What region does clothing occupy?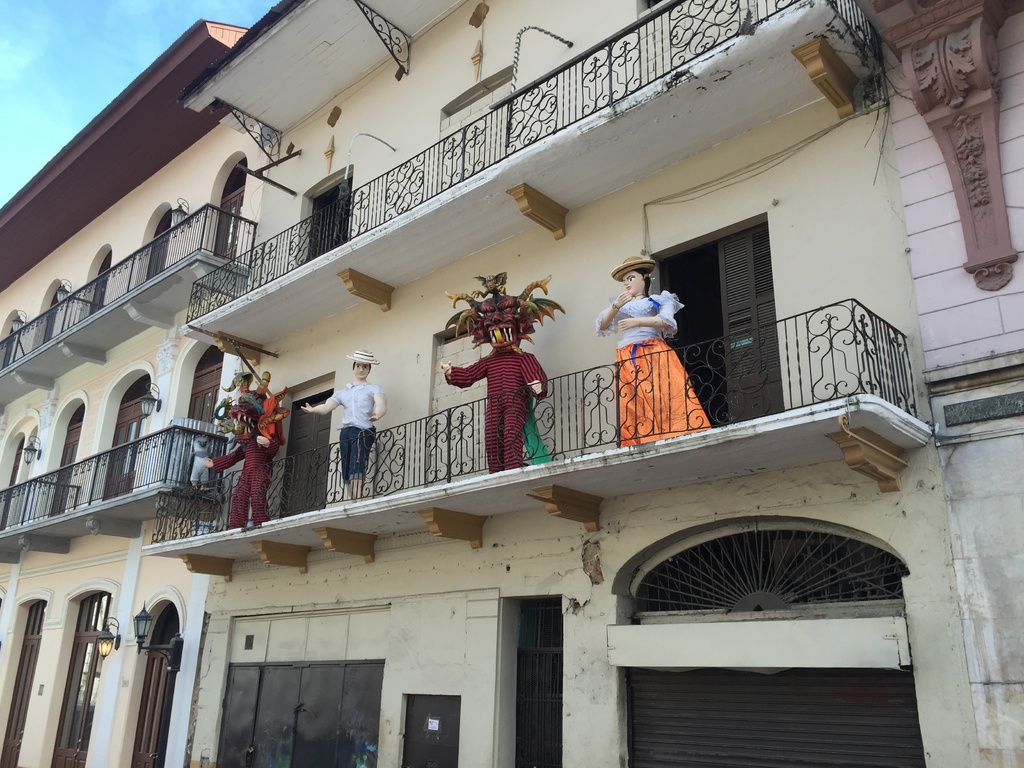
<bbox>605, 303, 701, 426</bbox>.
